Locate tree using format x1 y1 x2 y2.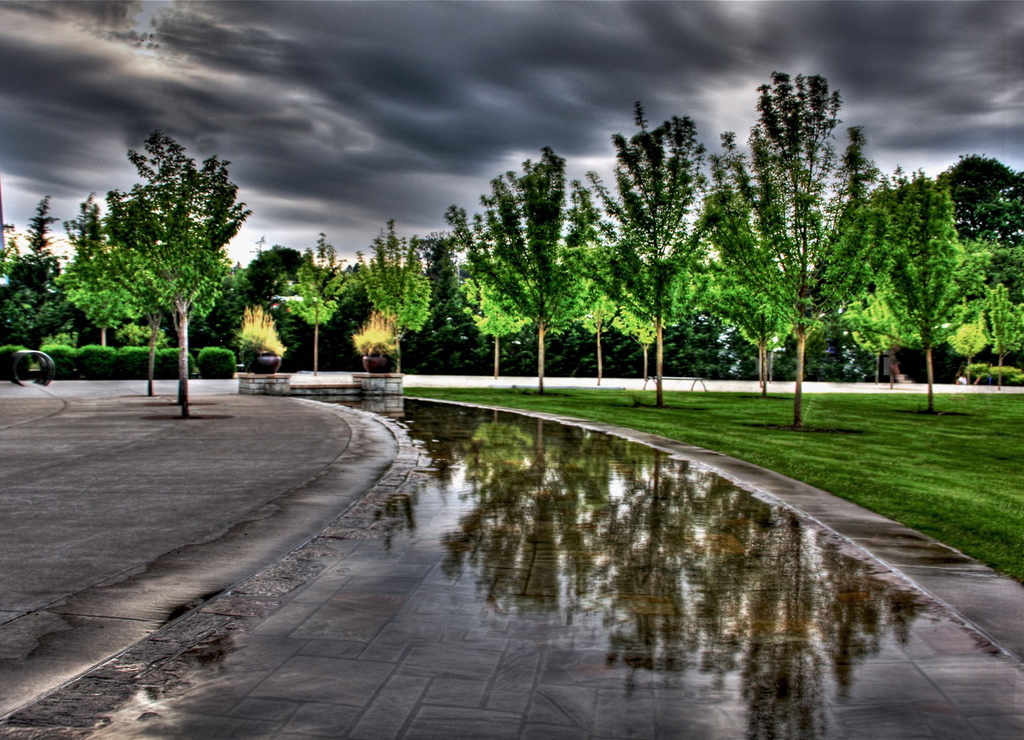
72 119 245 390.
